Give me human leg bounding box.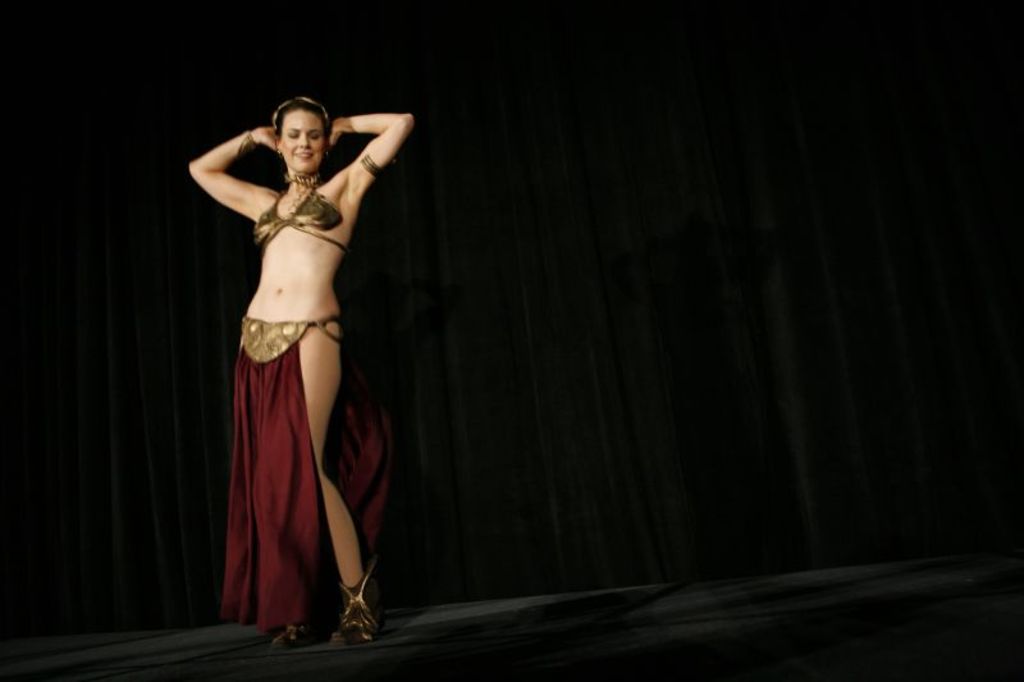
[x1=276, y1=315, x2=374, y2=642].
